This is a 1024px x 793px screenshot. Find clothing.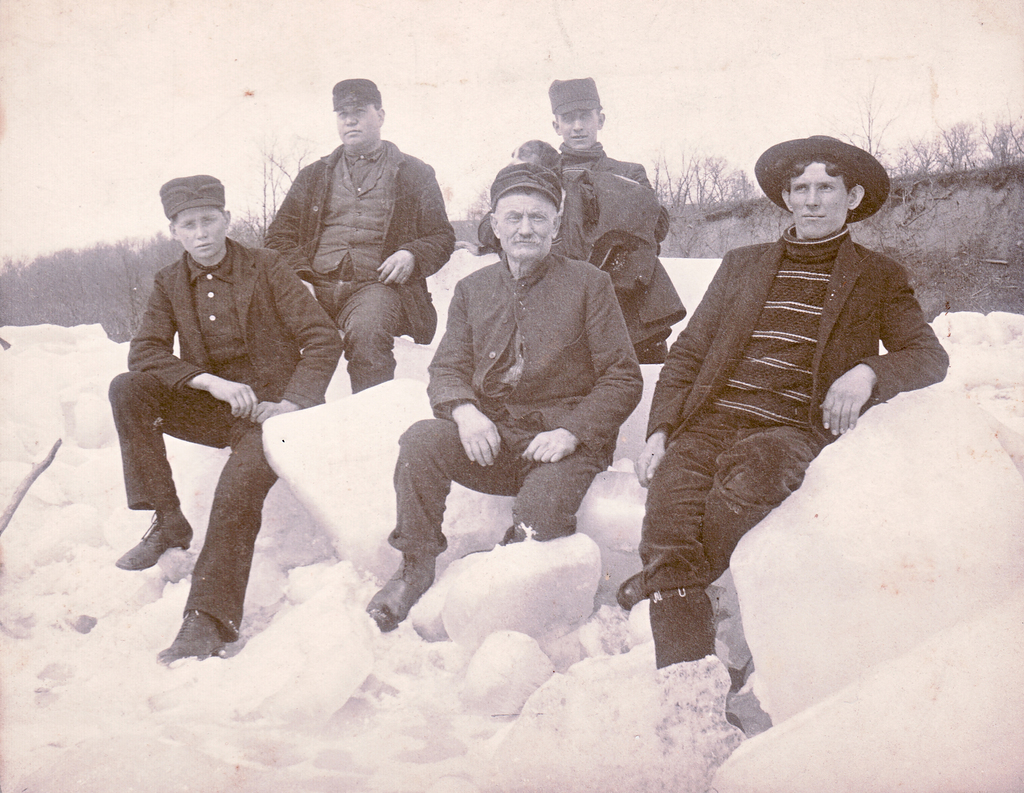
Bounding box: left=107, top=234, right=345, bottom=640.
